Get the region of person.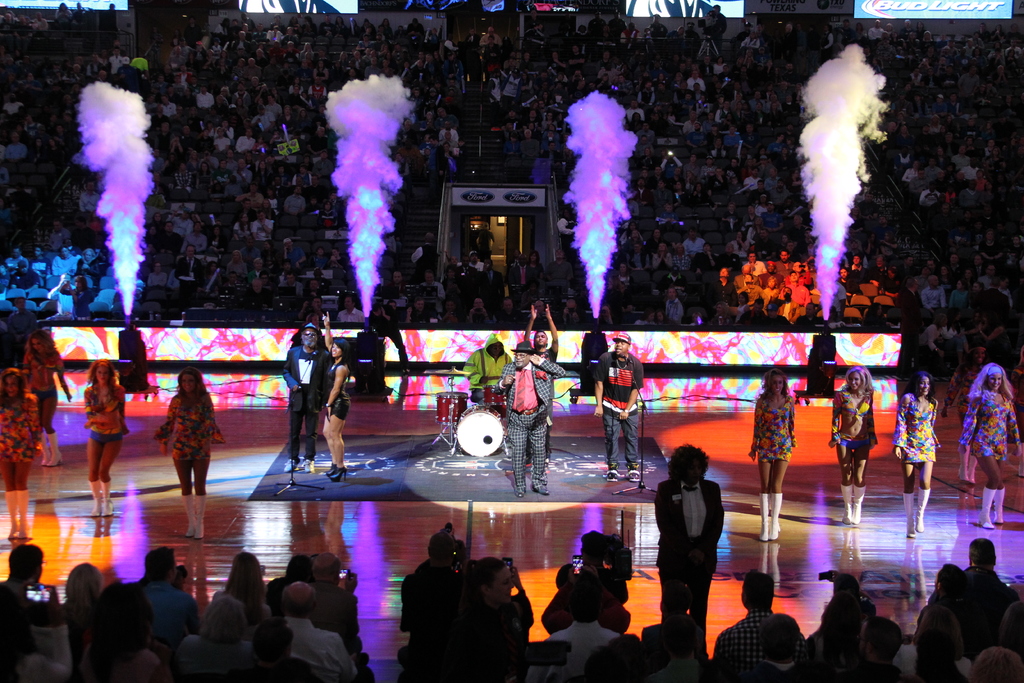
<box>961,360,1023,529</box>.
